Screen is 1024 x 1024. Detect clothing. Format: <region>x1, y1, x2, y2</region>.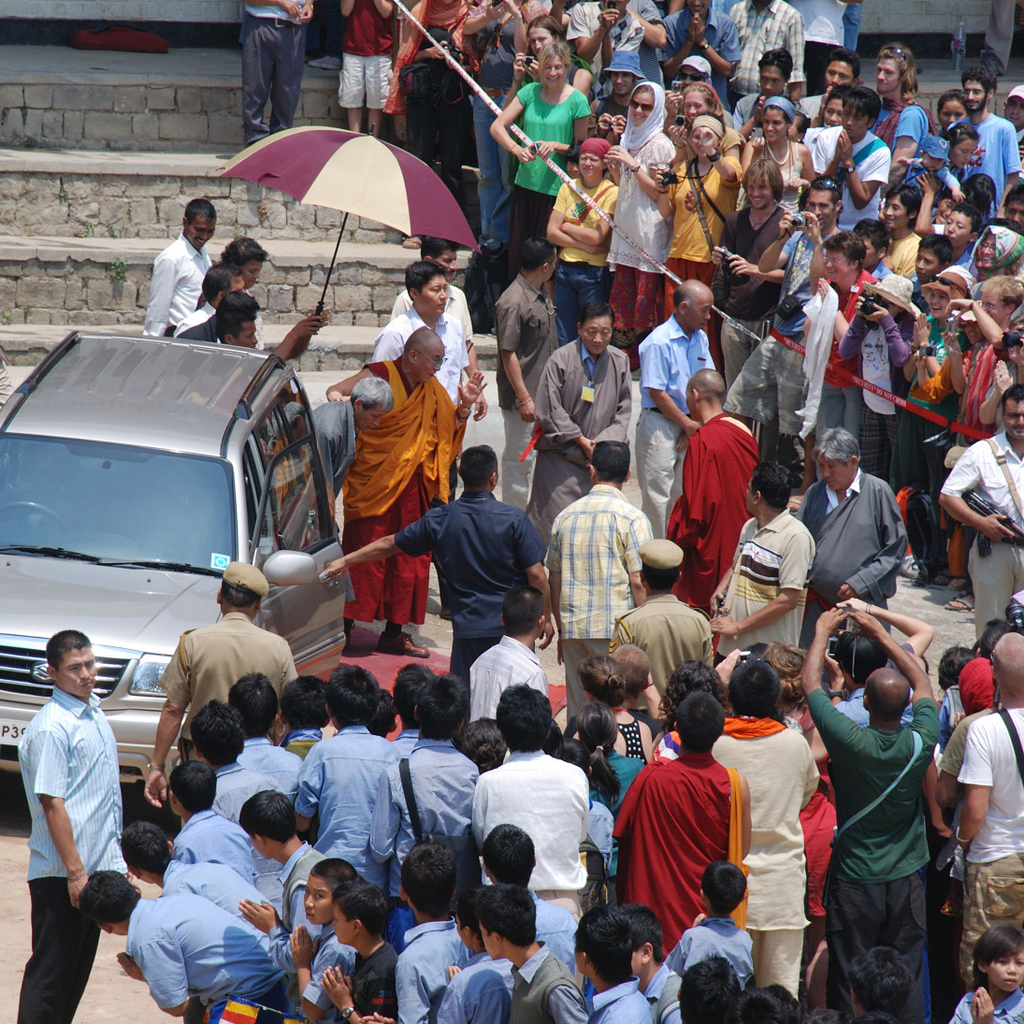
<region>902, 136, 954, 203</region>.
